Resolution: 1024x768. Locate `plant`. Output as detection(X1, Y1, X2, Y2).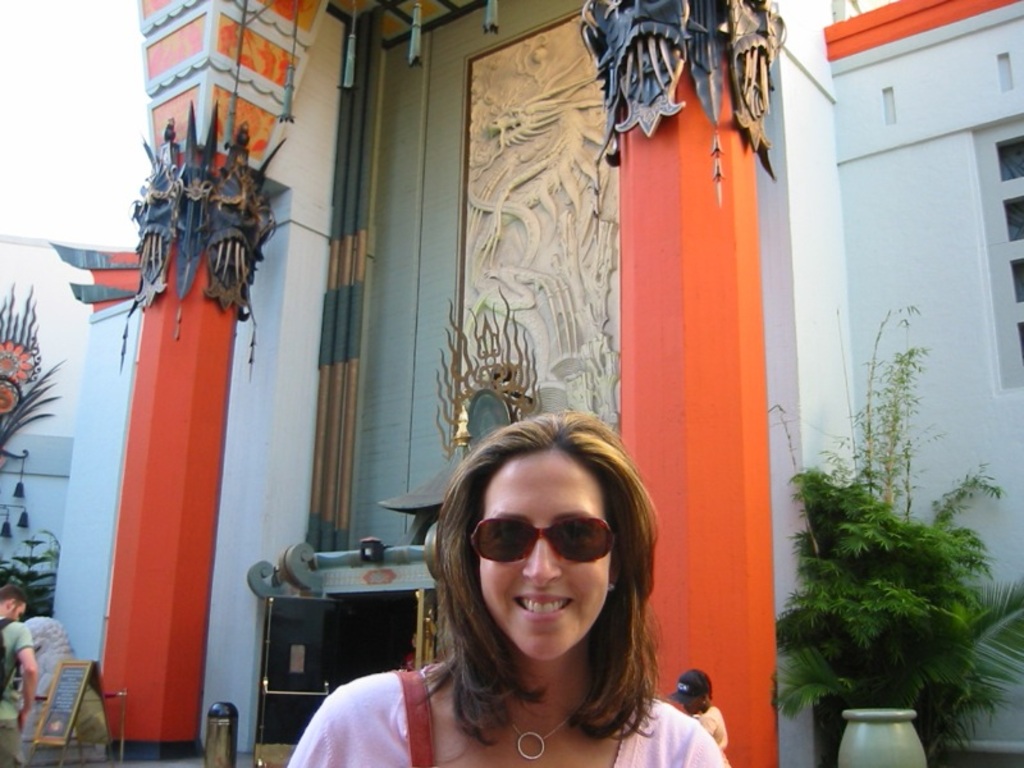
detection(0, 526, 63, 625).
